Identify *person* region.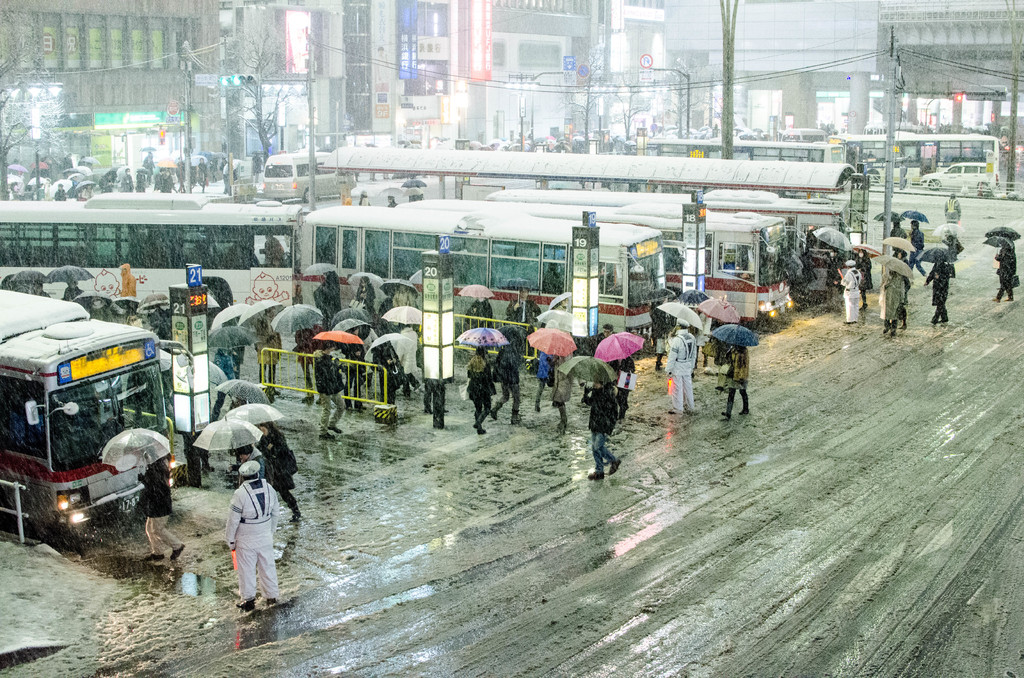
Region: {"x1": 664, "y1": 317, "x2": 700, "y2": 417}.
